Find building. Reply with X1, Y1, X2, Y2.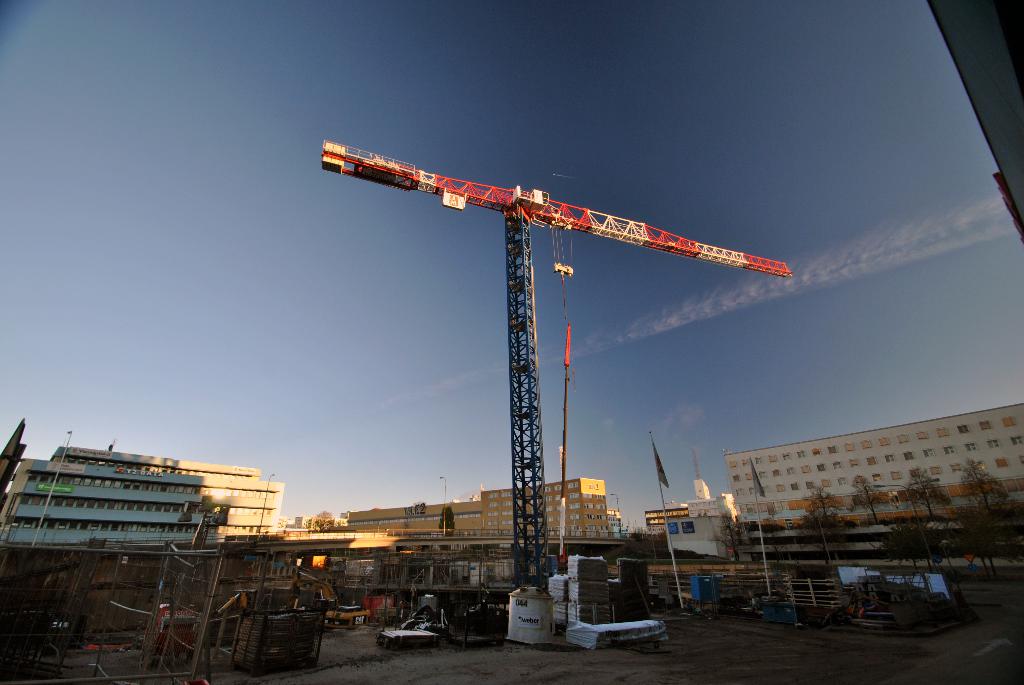
346, 475, 612, 543.
